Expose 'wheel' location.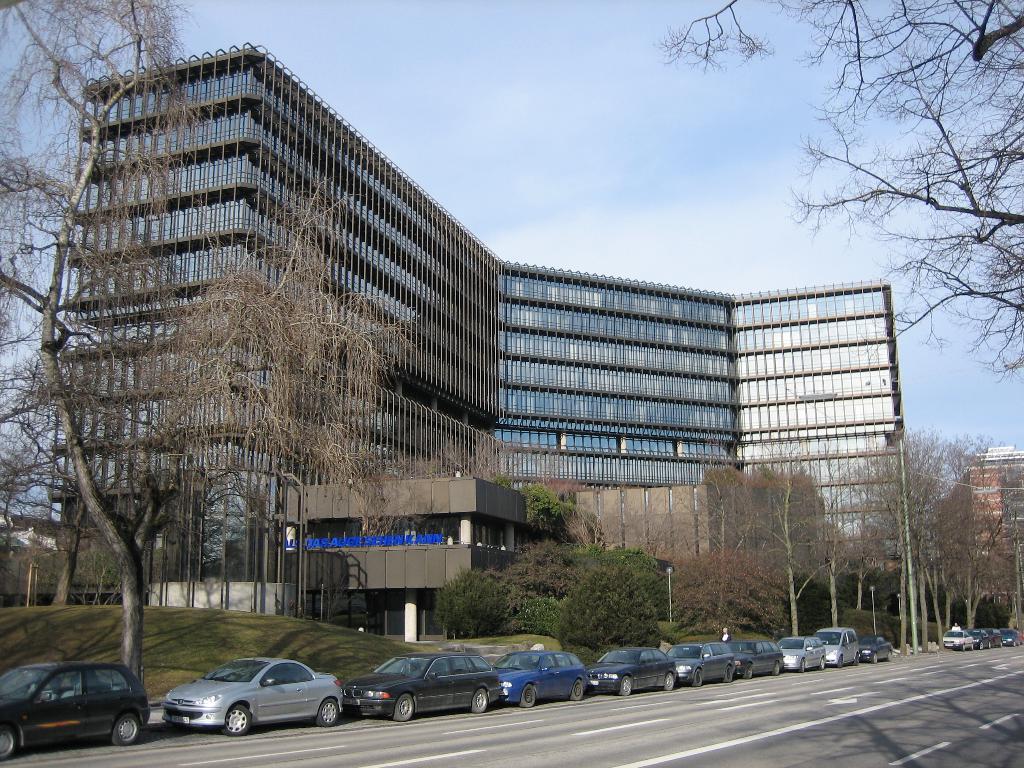
Exposed at [392,691,414,721].
